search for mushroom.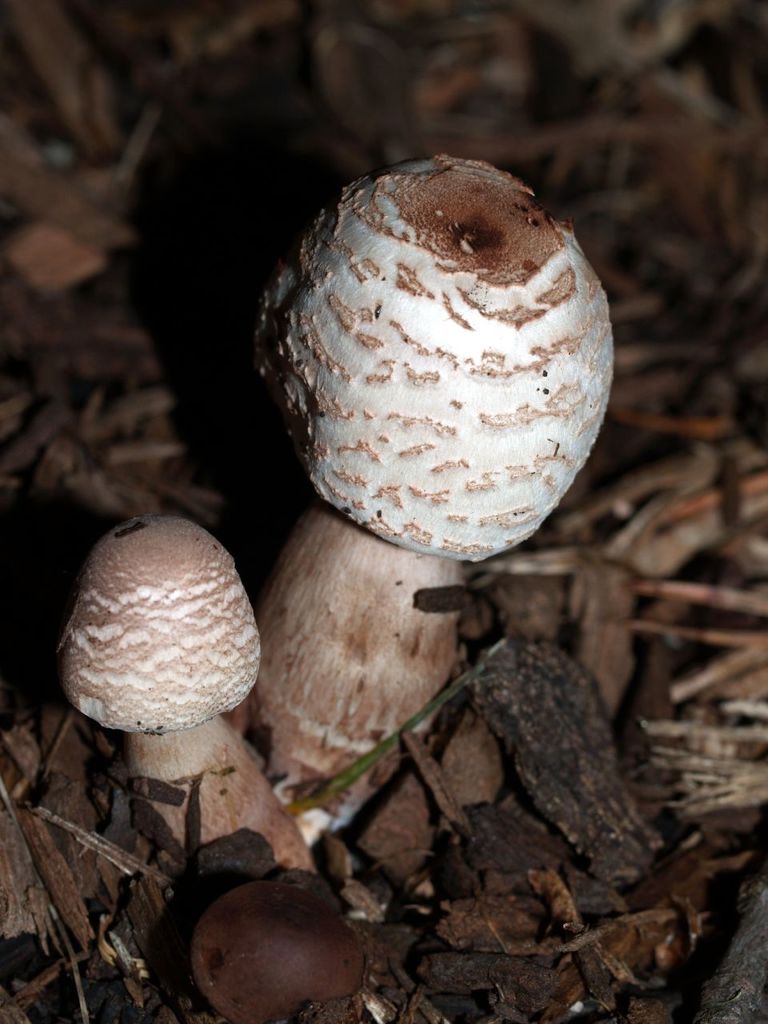
Found at 48,522,274,929.
